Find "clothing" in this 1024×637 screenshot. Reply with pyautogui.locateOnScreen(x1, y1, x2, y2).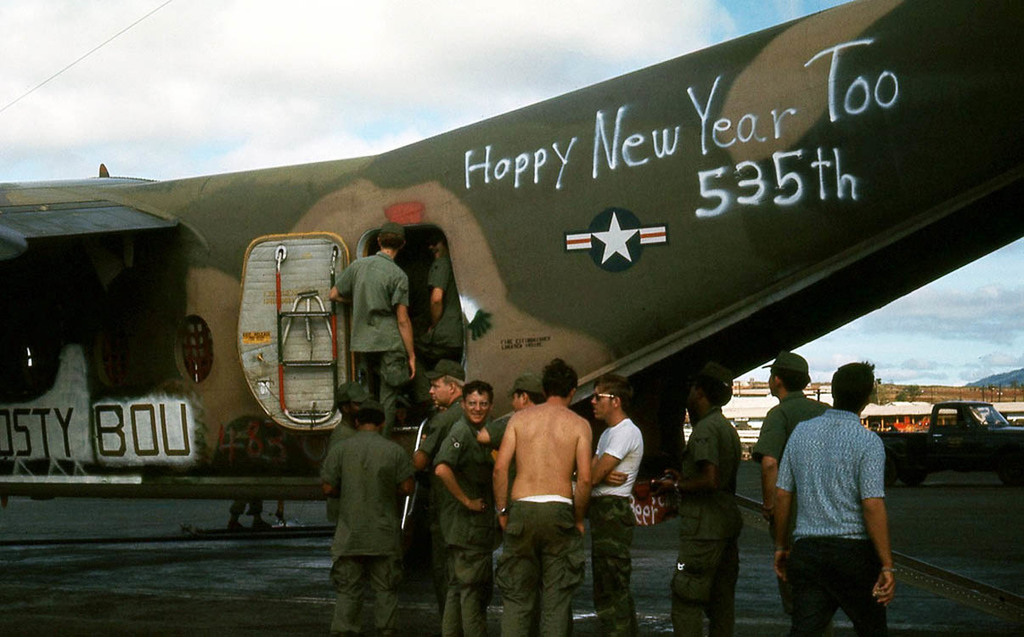
pyautogui.locateOnScreen(317, 396, 425, 620).
